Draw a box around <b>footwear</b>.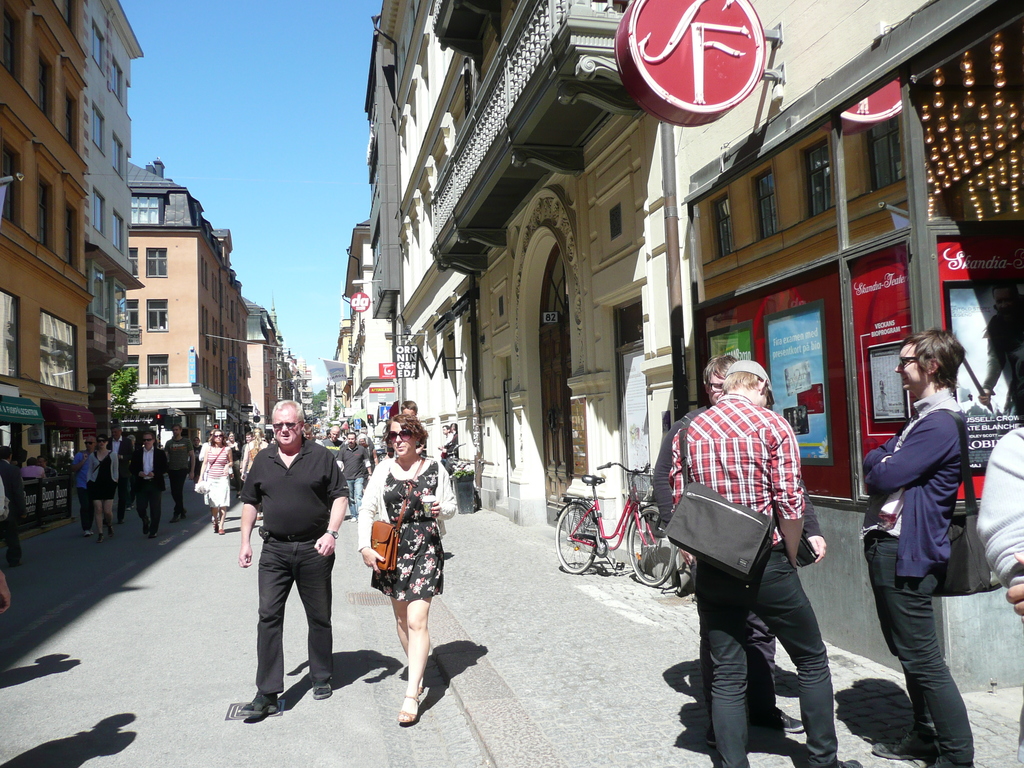
x1=705 y1=723 x2=718 y2=746.
